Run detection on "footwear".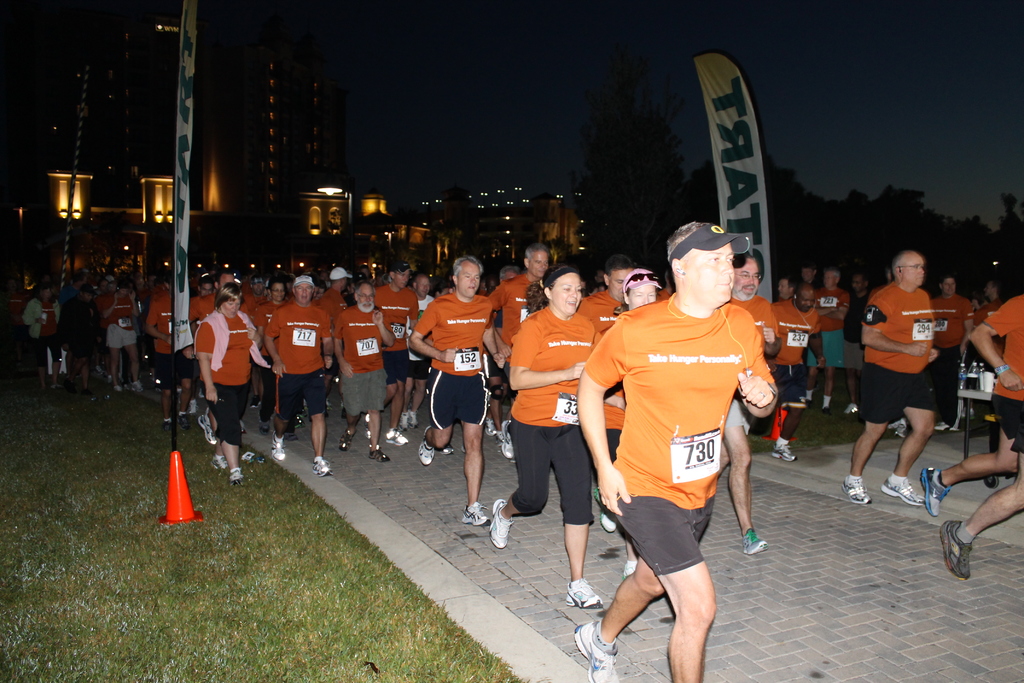
Result: rect(381, 431, 406, 447).
